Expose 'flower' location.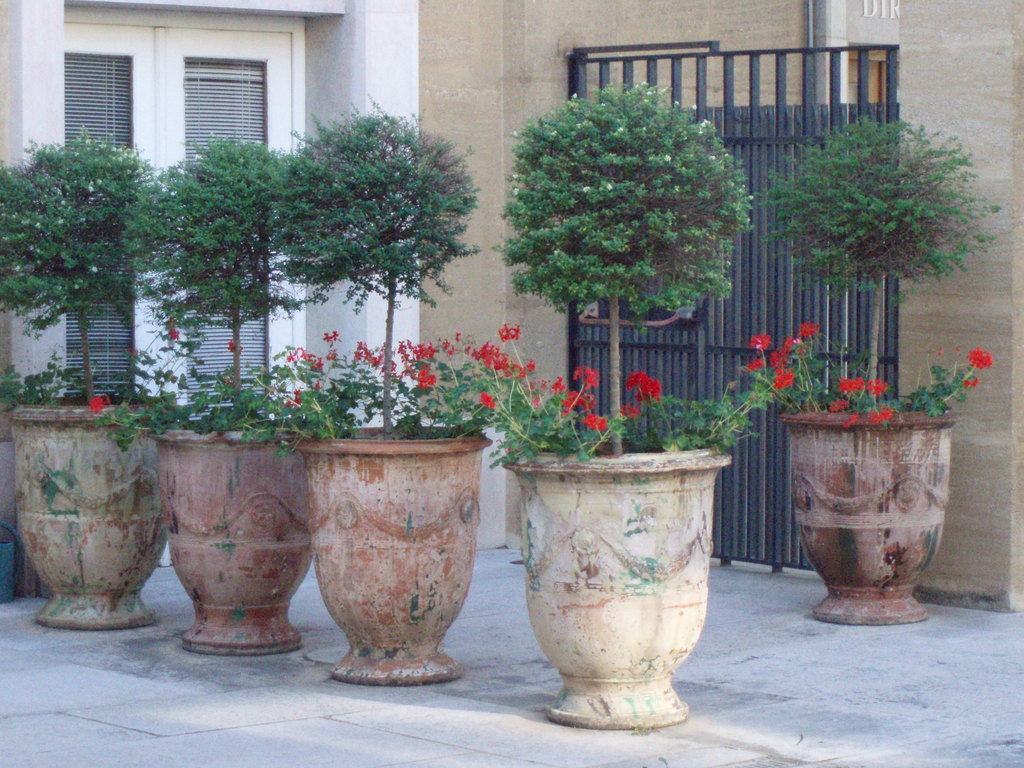
Exposed at (left=771, top=371, right=790, bottom=389).
